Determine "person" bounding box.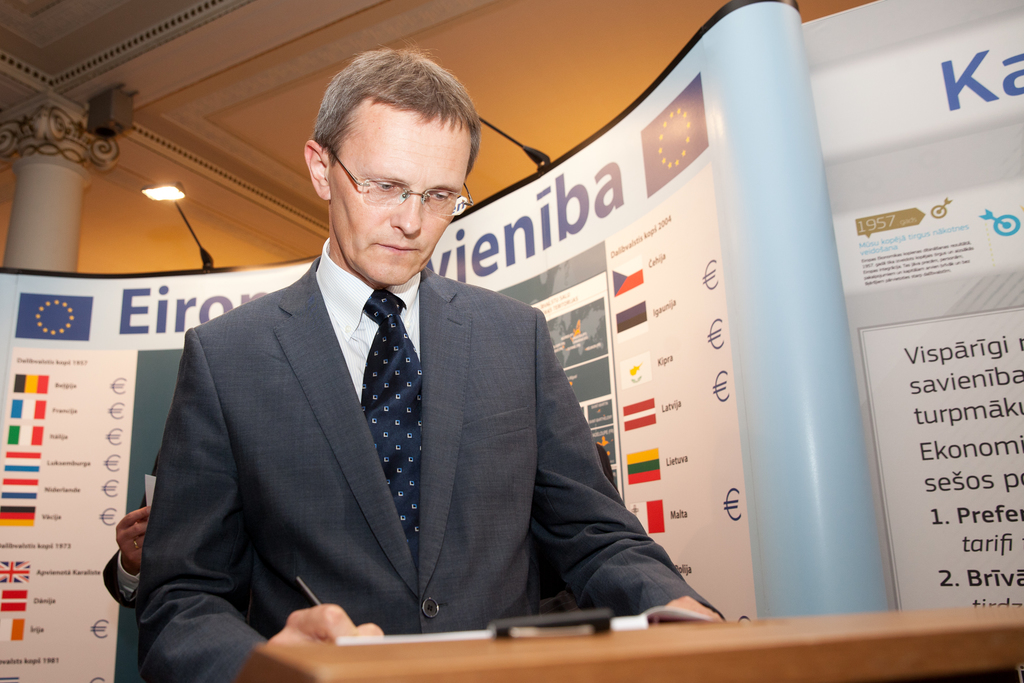
Determined: x1=96 y1=452 x2=170 y2=605.
